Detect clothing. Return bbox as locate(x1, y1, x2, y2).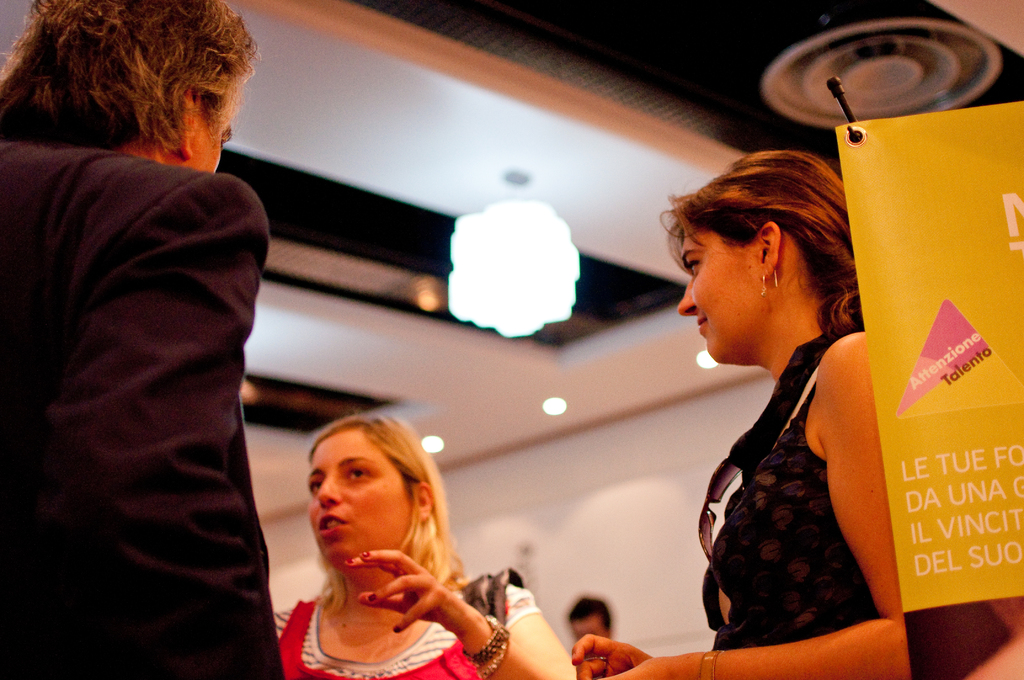
locate(704, 314, 879, 640).
